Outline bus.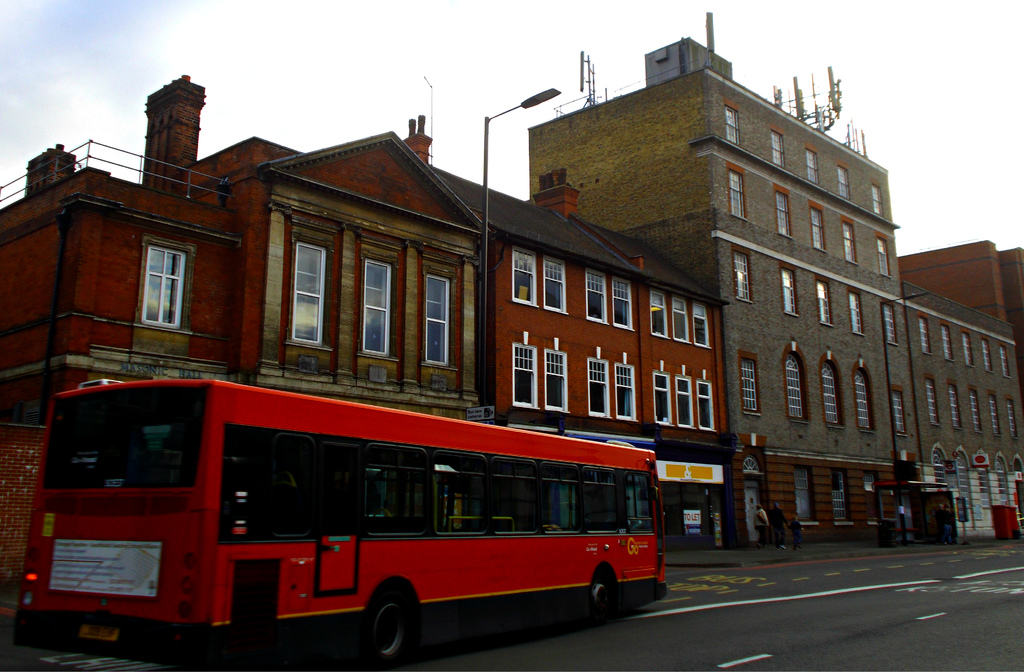
Outline: bbox=(10, 373, 671, 665).
